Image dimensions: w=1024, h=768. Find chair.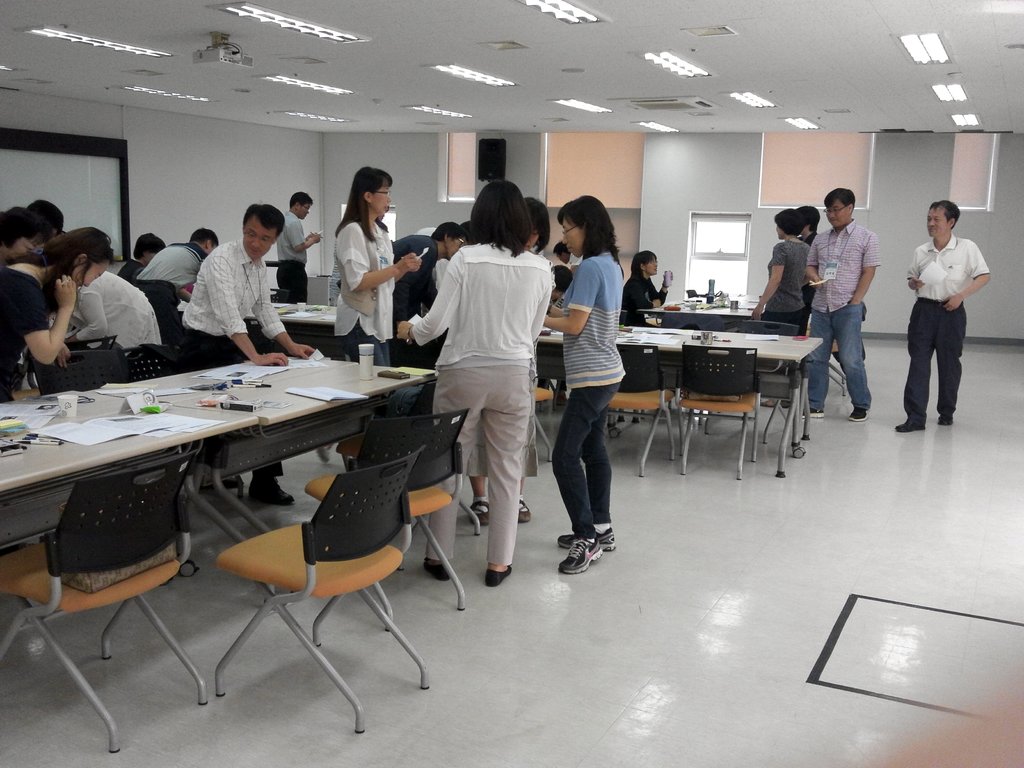
(40,346,133,394).
